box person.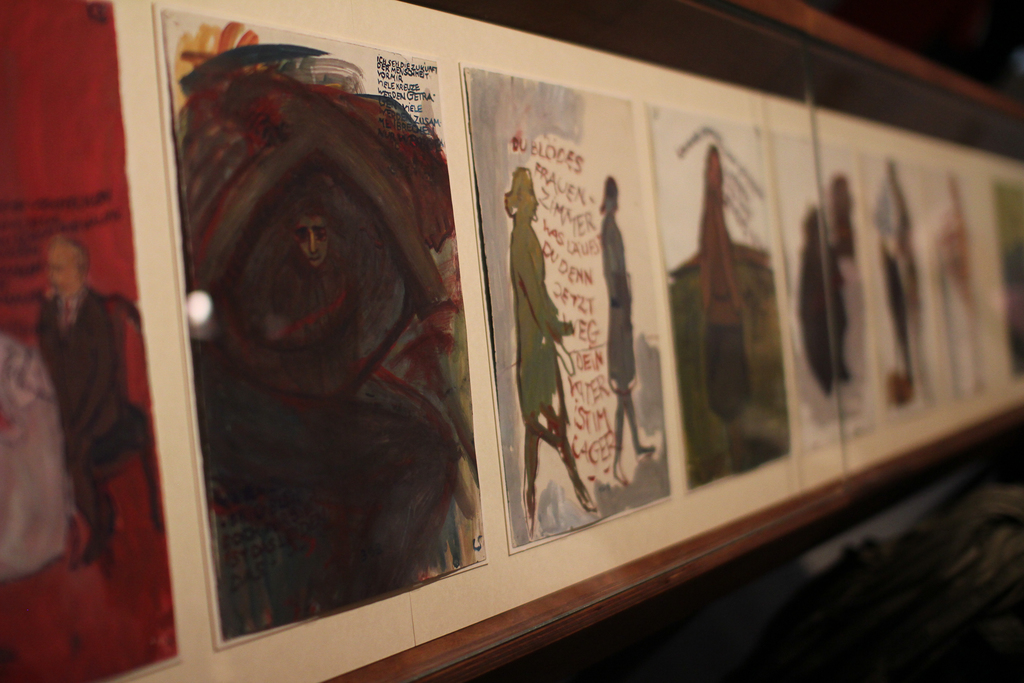
[x1=701, y1=152, x2=741, y2=466].
